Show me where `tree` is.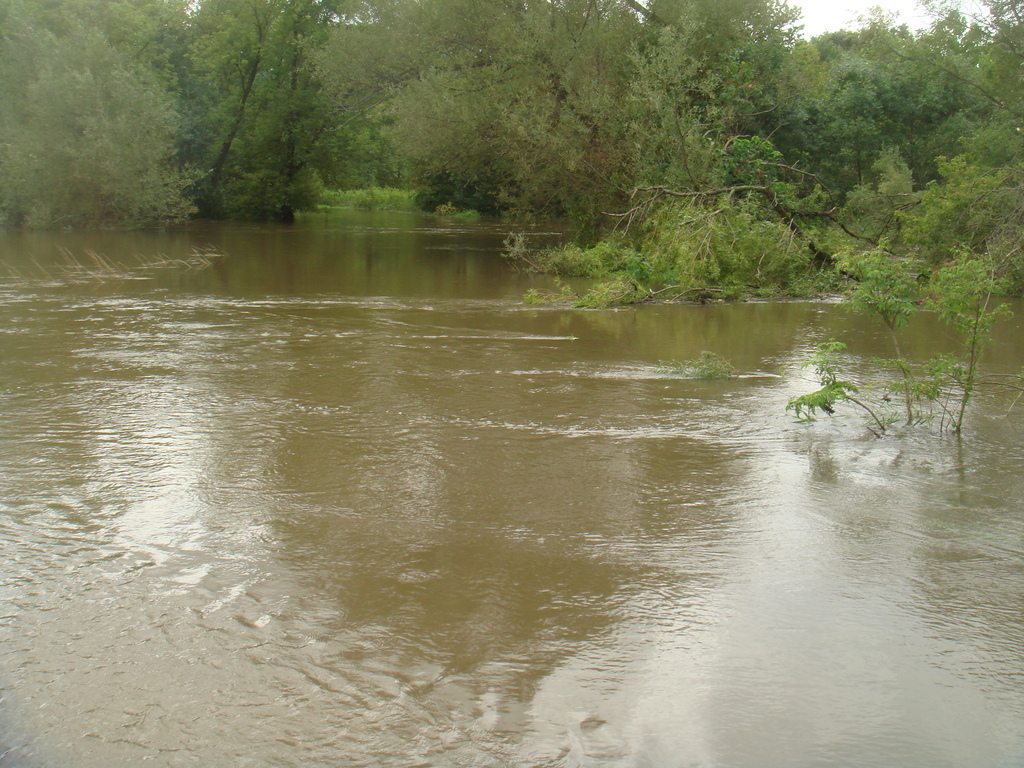
`tree` is at 0:0:191:220.
